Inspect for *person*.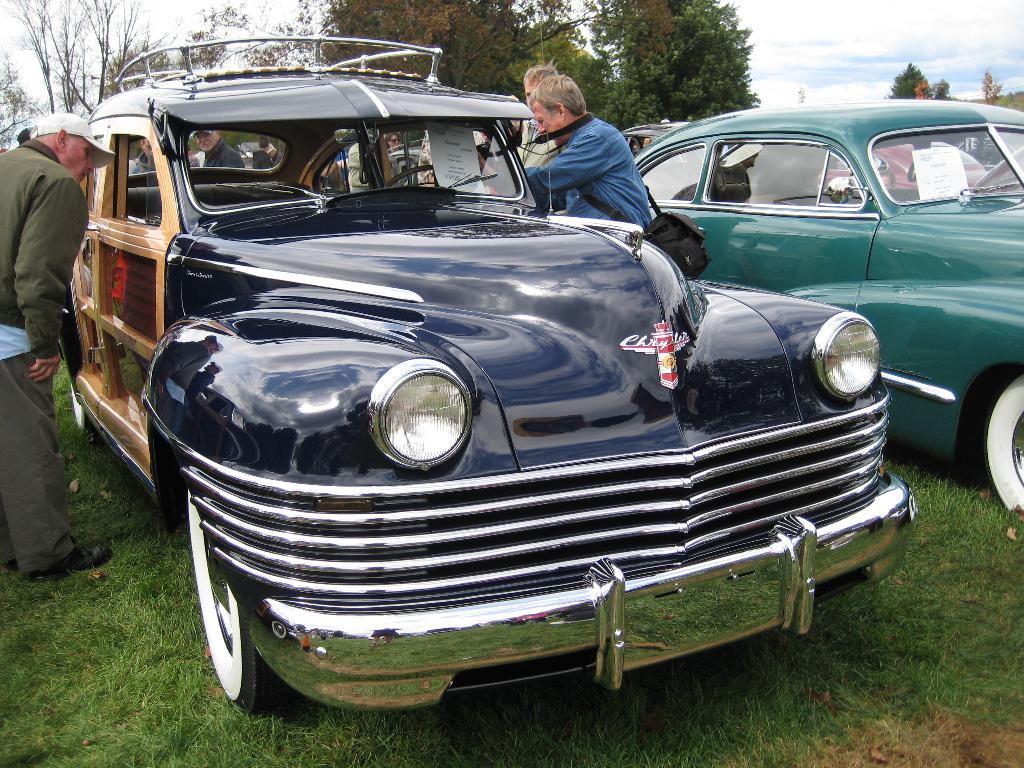
Inspection: Rect(521, 71, 650, 234).
